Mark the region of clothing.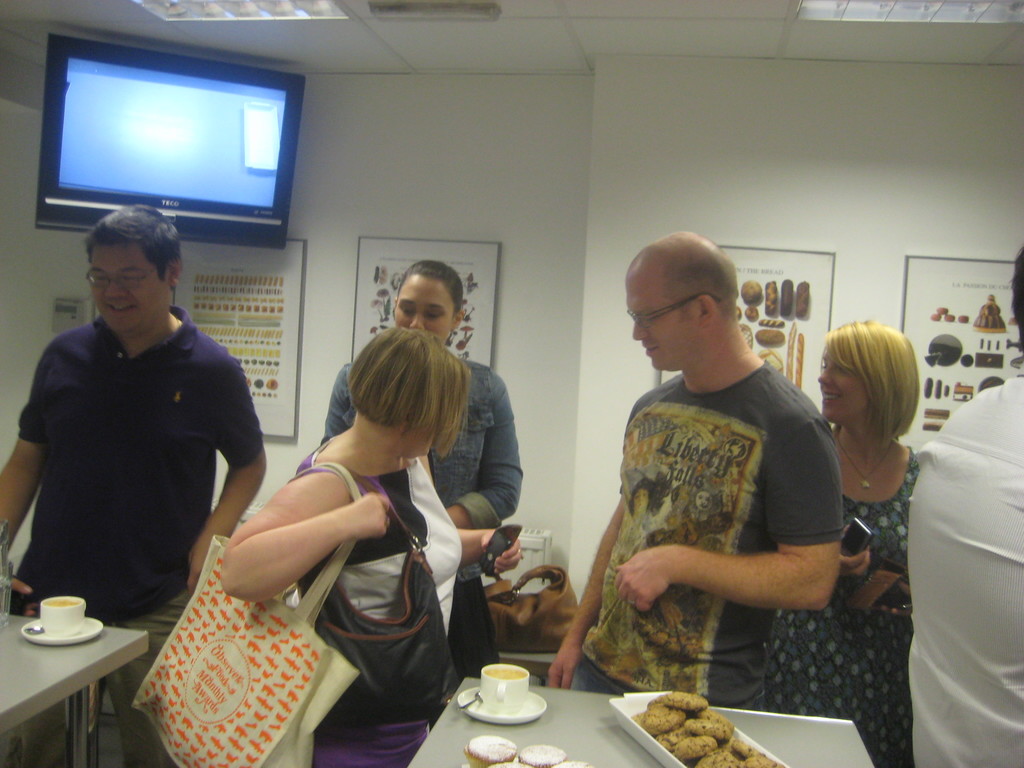
Region: 10:301:267:766.
